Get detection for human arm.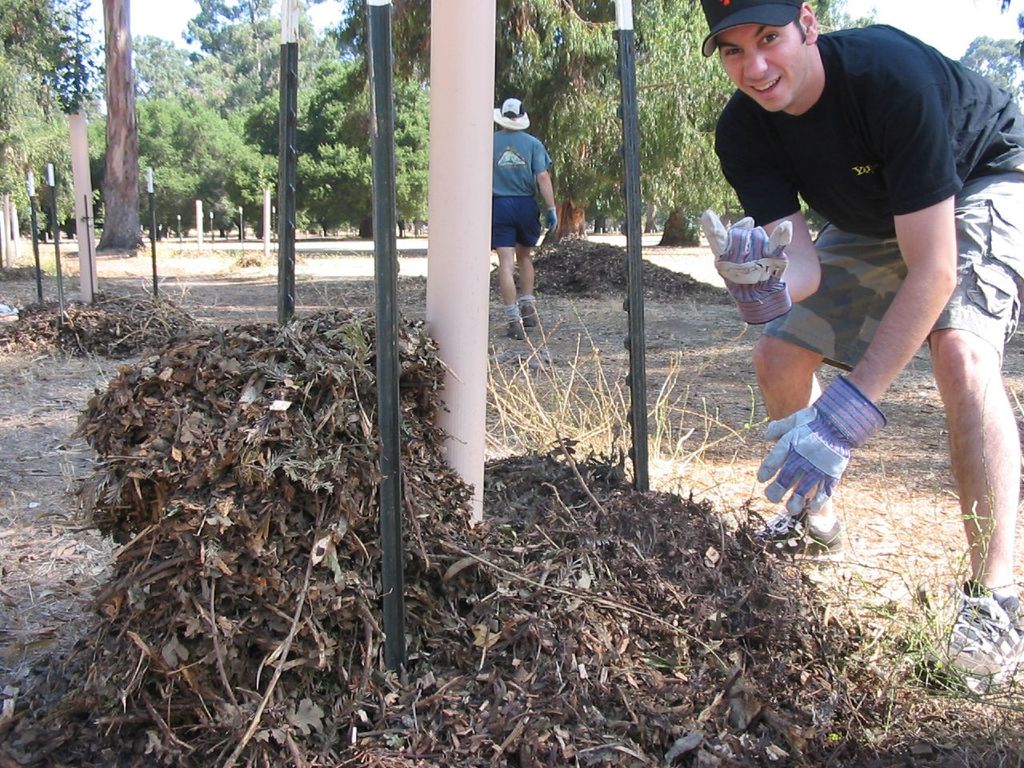
Detection: l=530, t=139, r=562, b=239.
